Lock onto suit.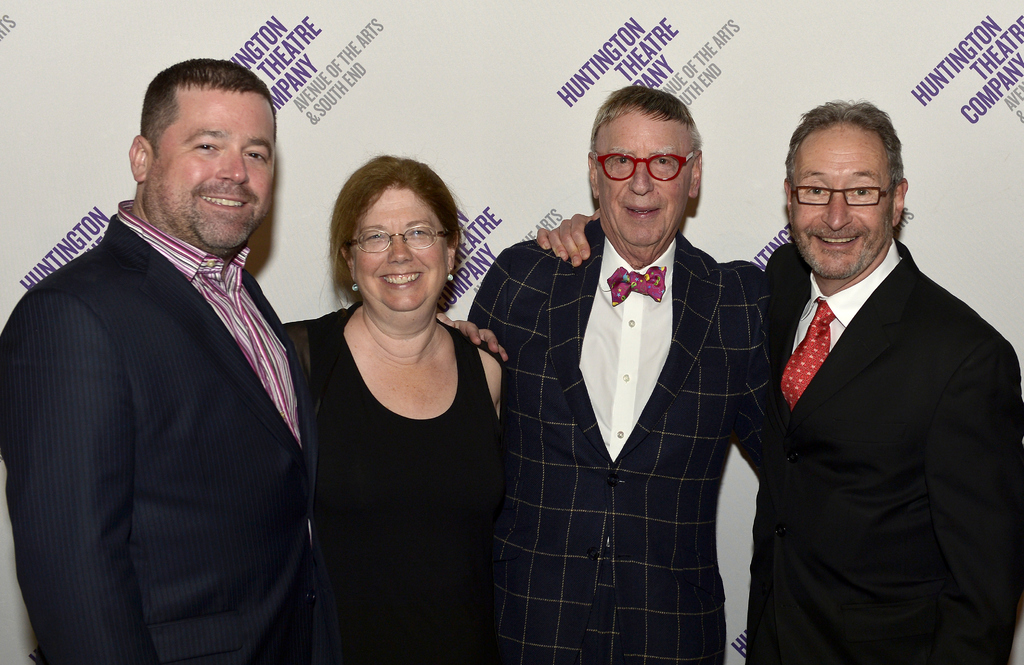
Locked: <region>463, 220, 774, 664</region>.
